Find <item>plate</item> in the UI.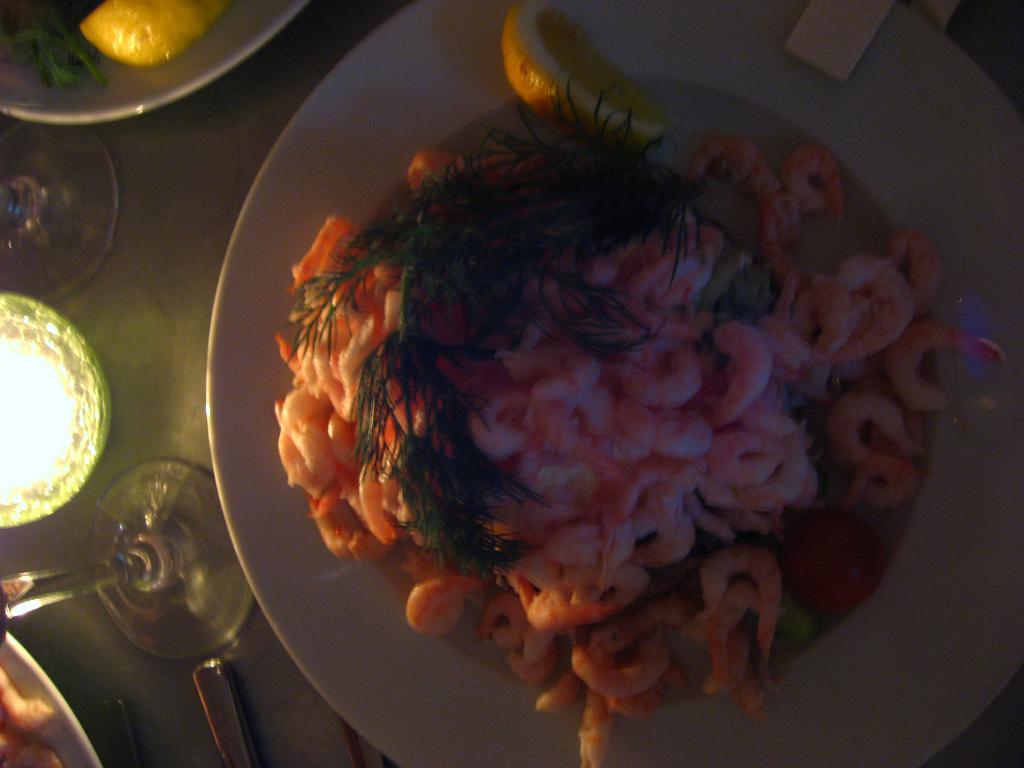
UI element at (194, 16, 957, 744).
